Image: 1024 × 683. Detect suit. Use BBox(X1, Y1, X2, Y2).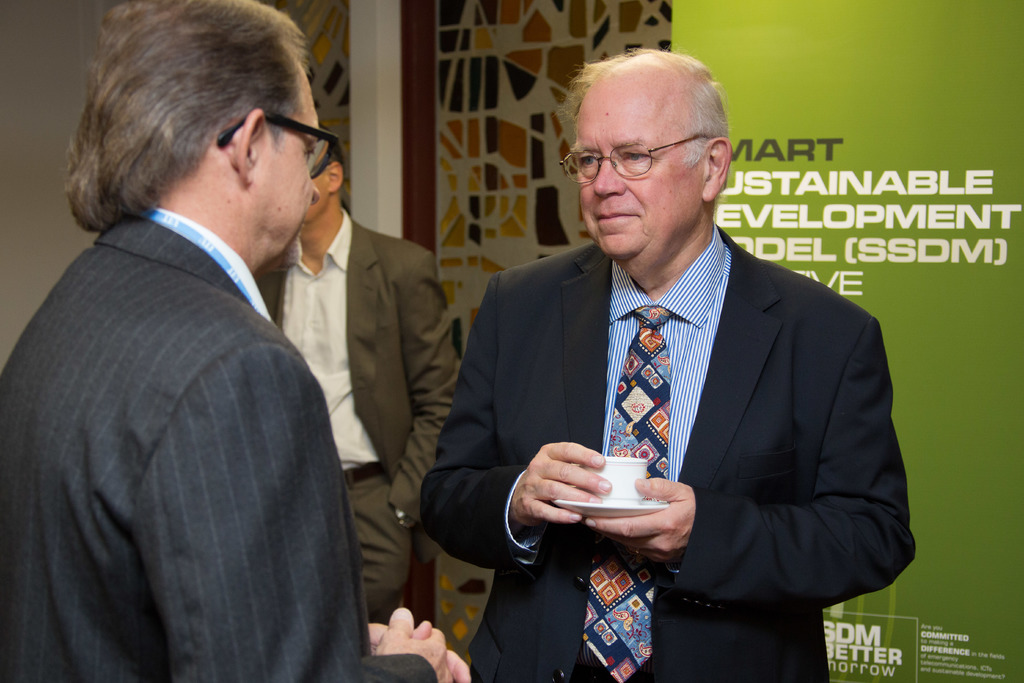
BBox(440, 152, 899, 652).
